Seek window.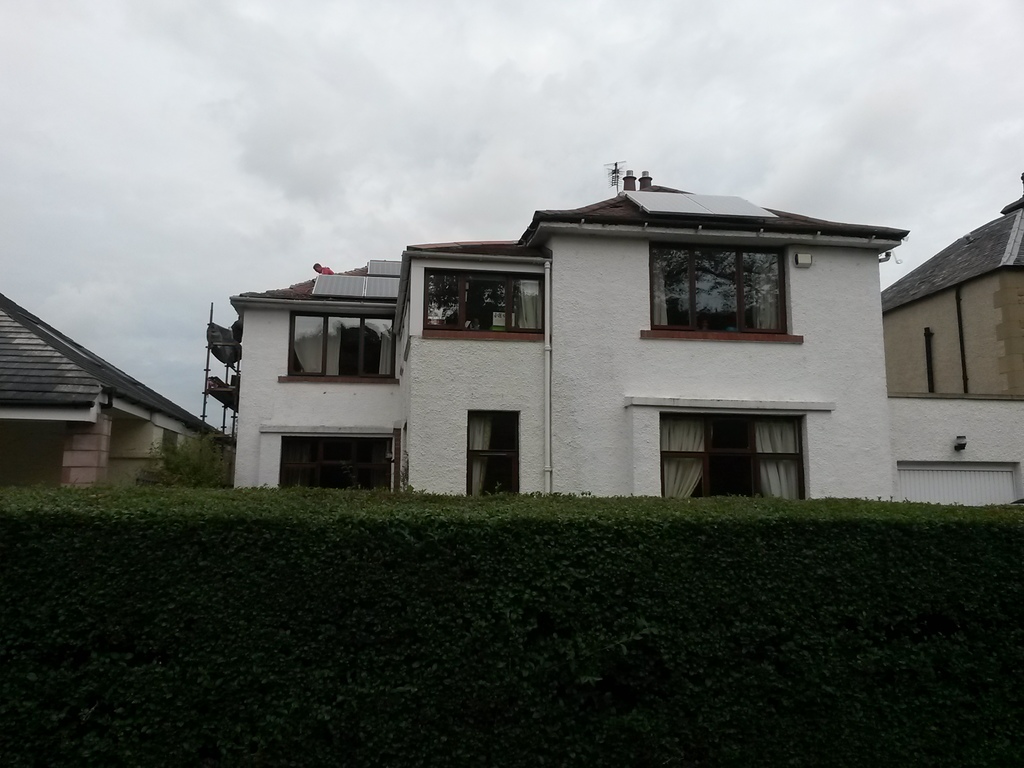
left=261, top=308, right=388, bottom=388.
